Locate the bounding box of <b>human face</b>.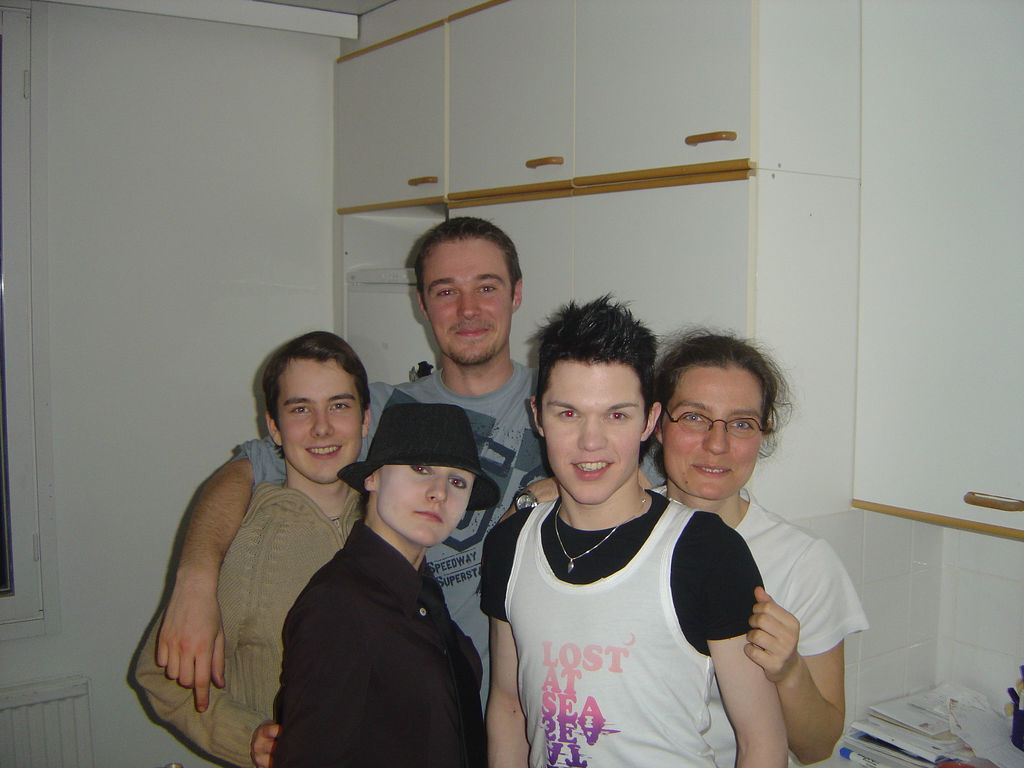
Bounding box: box=[544, 365, 646, 505].
